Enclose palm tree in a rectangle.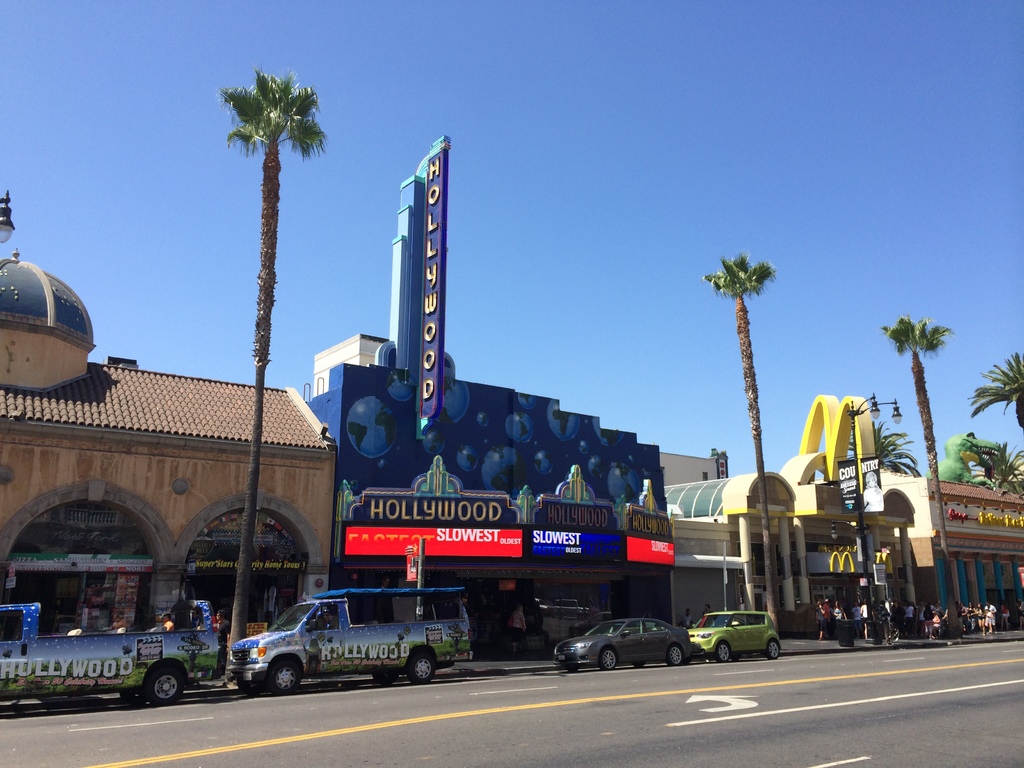
(left=700, top=244, right=779, bottom=639).
